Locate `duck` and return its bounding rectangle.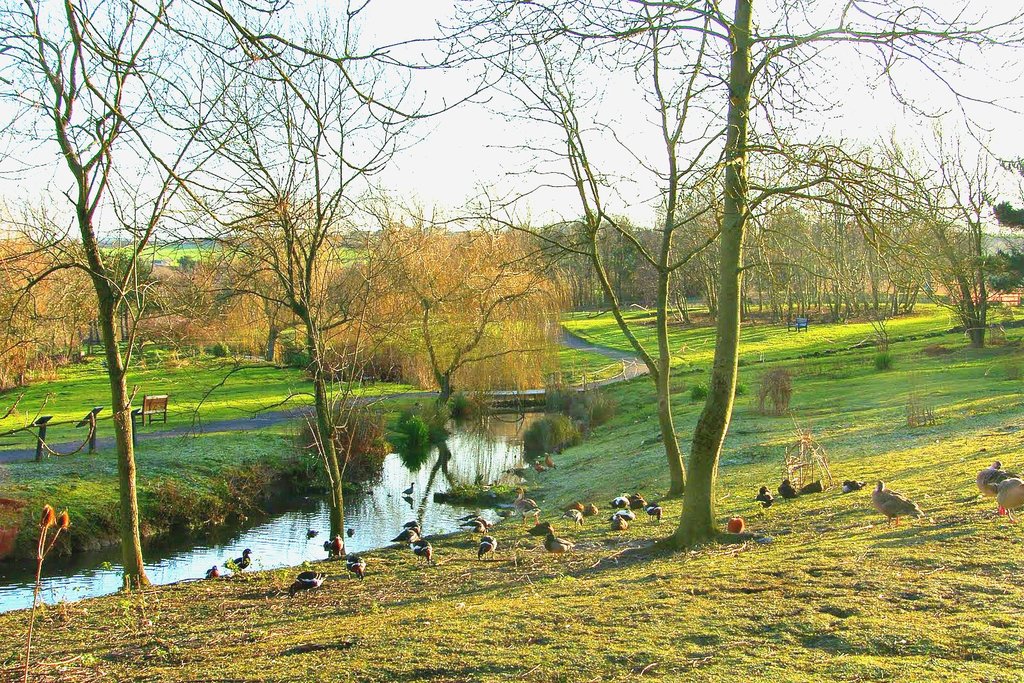
{"left": 588, "top": 499, "right": 604, "bottom": 520}.
